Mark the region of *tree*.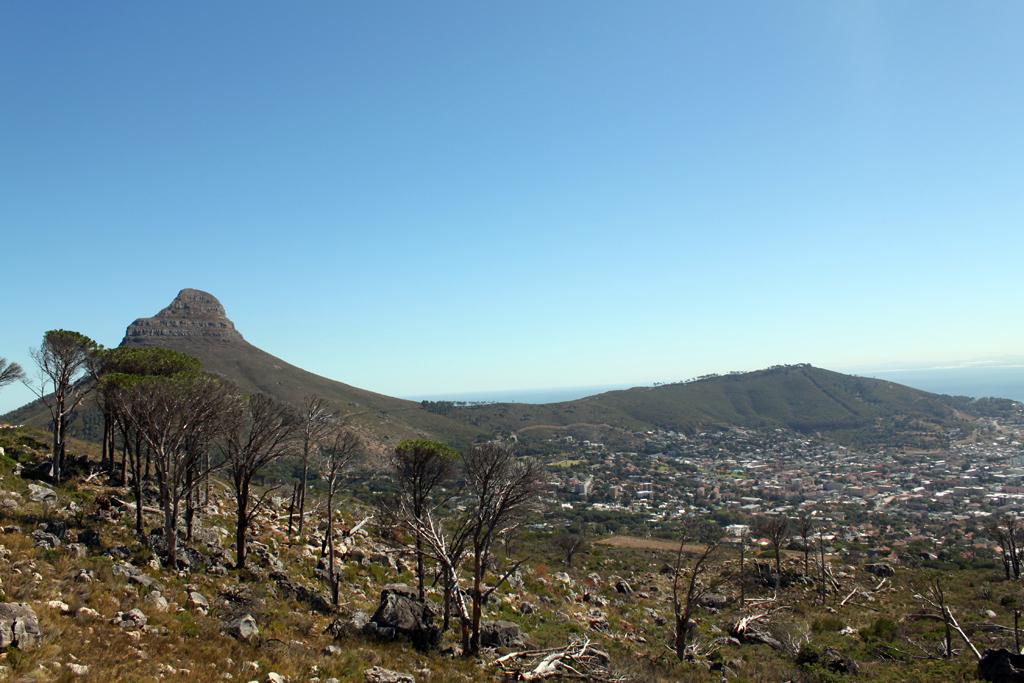
Region: x1=87, y1=335, x2=202, y2=484.
